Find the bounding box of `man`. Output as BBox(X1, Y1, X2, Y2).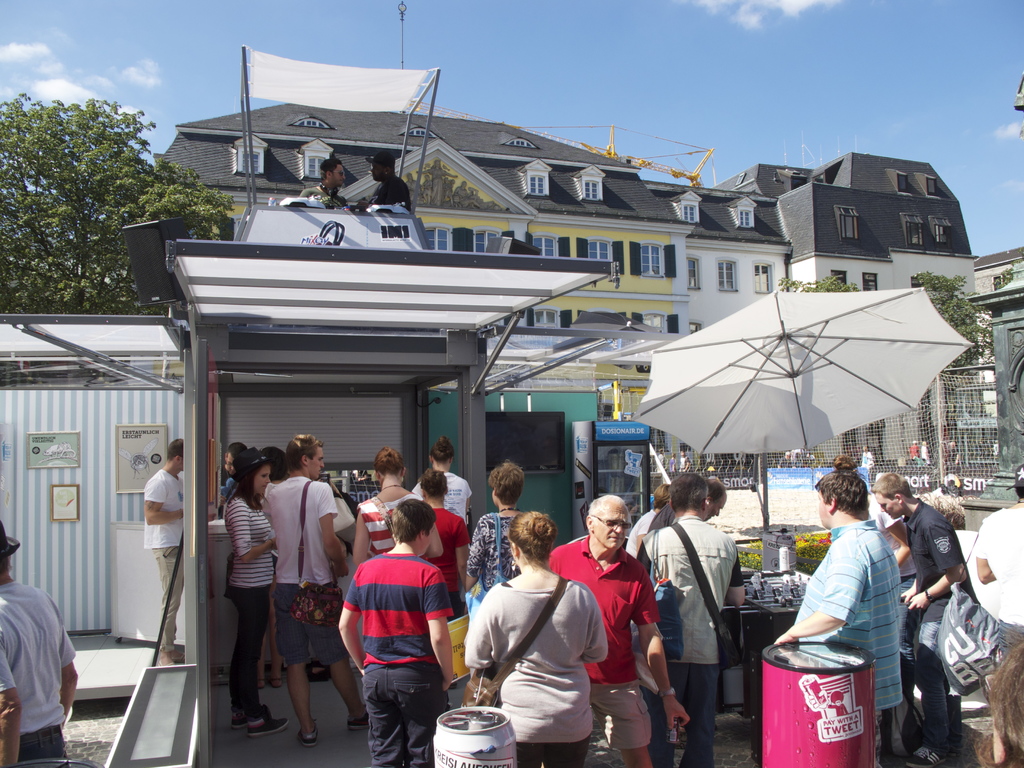
BBox(301, 160, 360, 213).
